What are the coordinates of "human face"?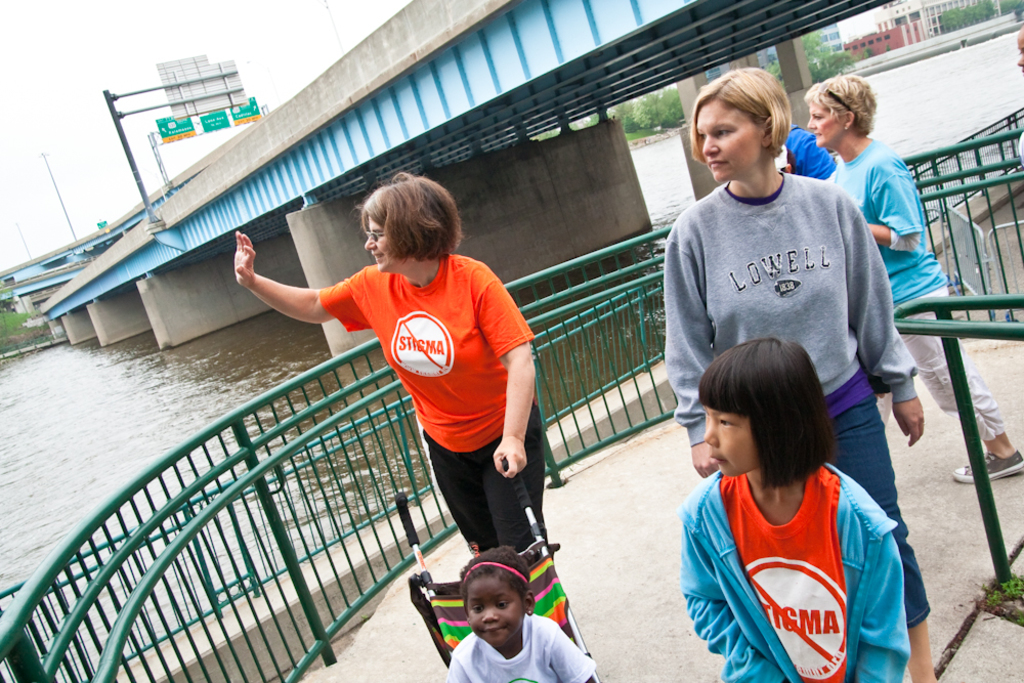
360/215/389/274.
